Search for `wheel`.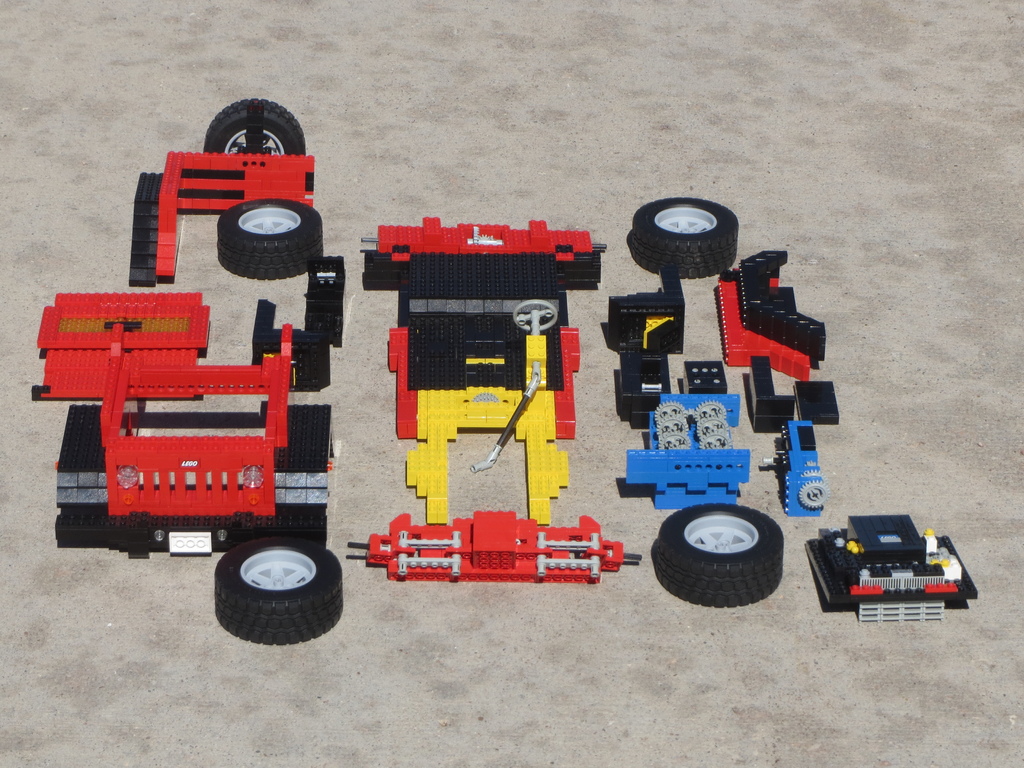
Found at rect(516, 300, 558, 330).
